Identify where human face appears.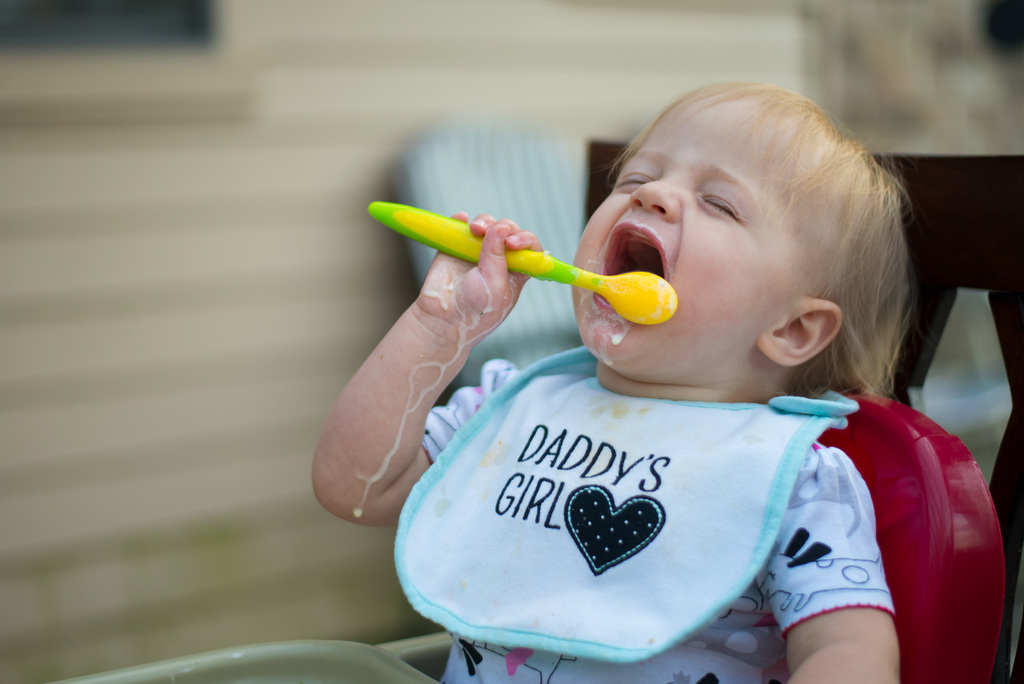
Appears at l=575, t=97, r=813, b=385.
